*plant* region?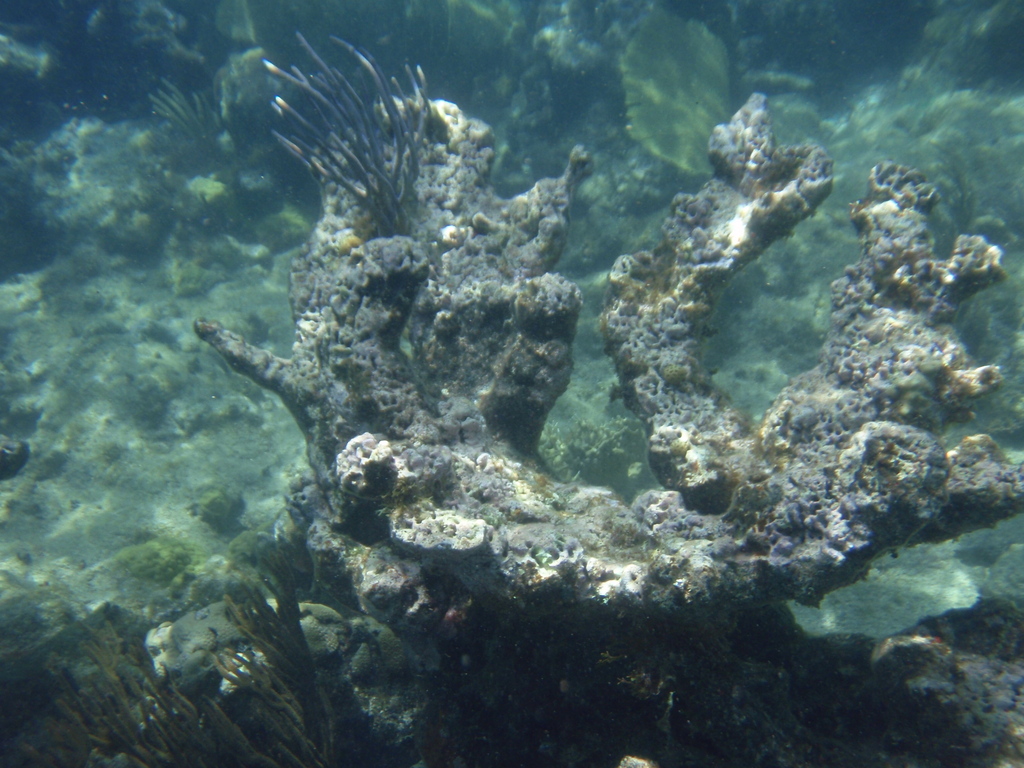
81/545/395/766
